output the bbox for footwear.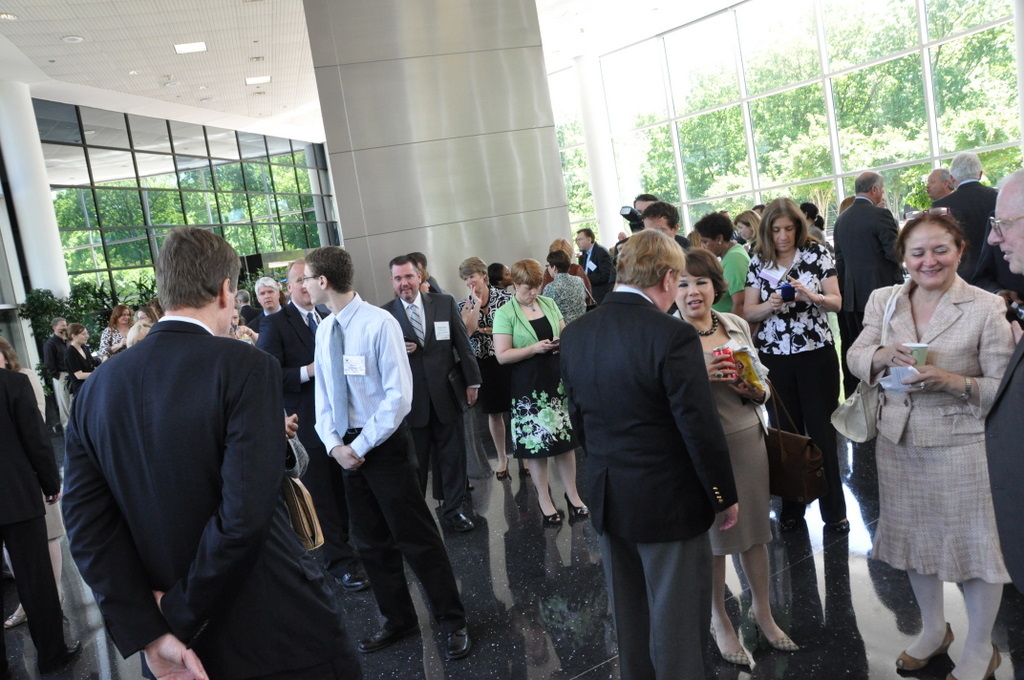
{"left": 1, "top": 603, "right": 33, "bottom": 627}.
